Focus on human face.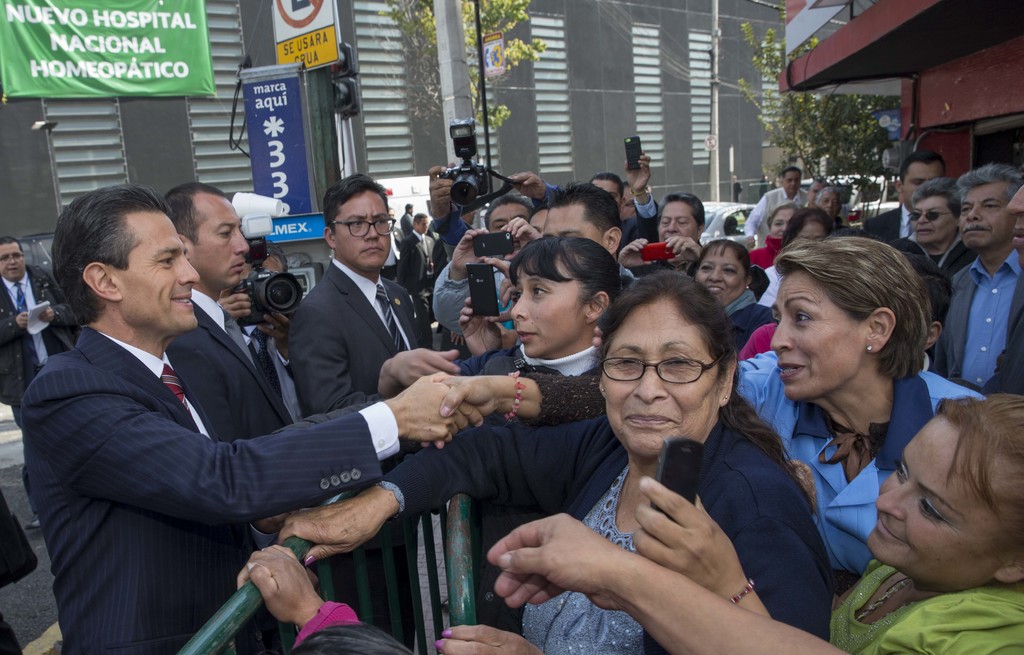
Focused at (x1=335, y1=190, x2=391, y2=268).
